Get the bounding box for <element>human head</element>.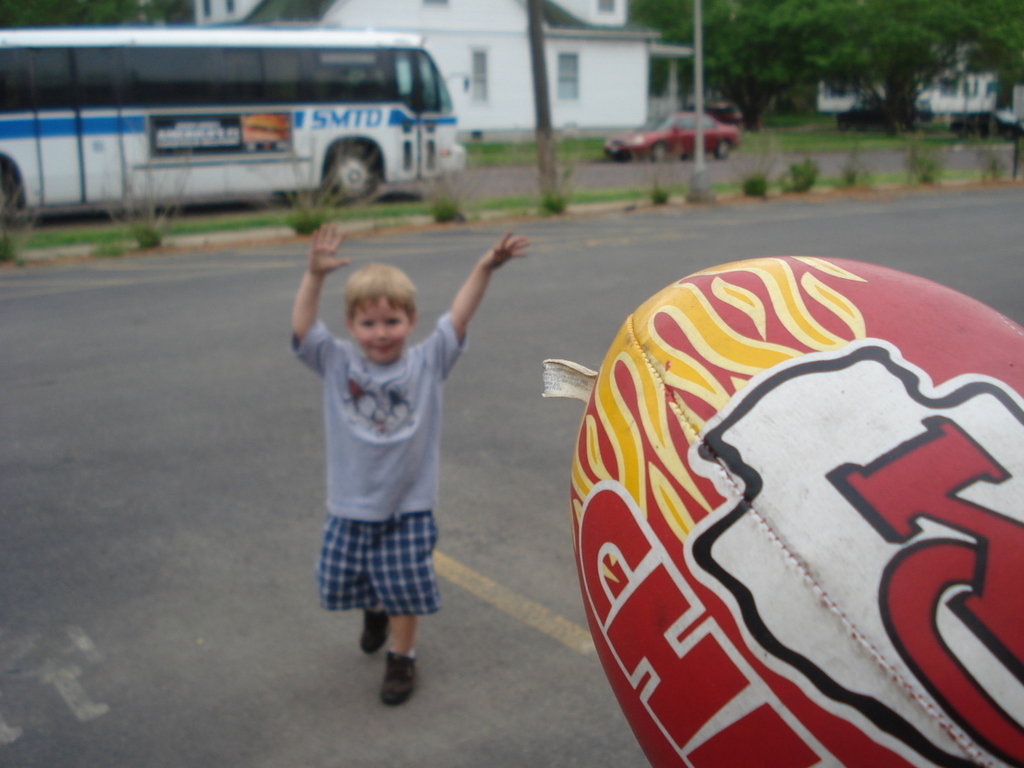
left=346, top=267, right=411, bottom=365.
